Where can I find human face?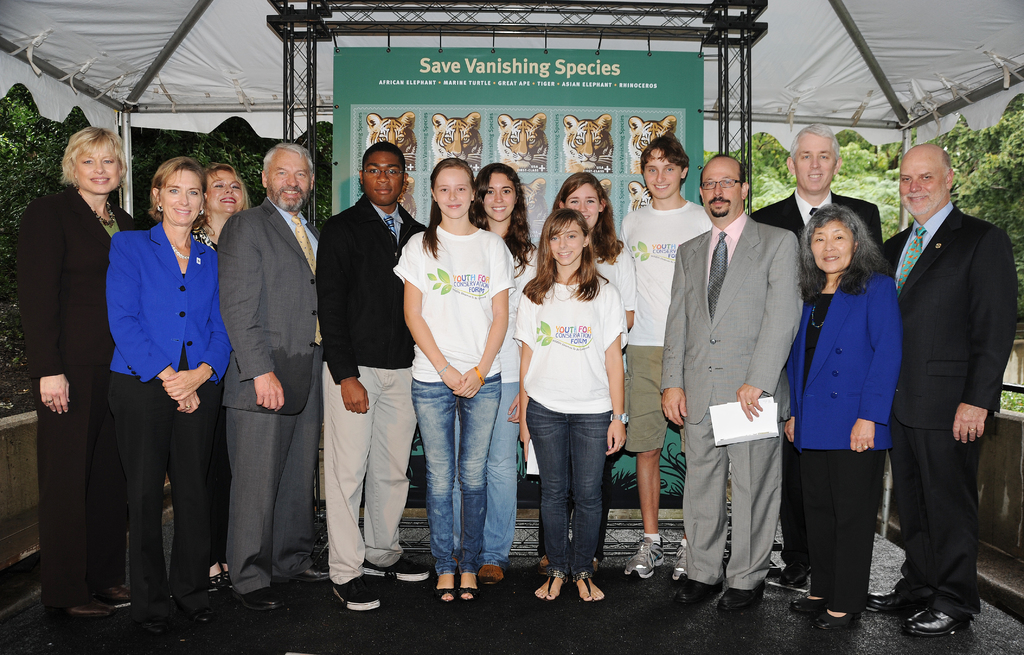
You can find it at BBox(159, 170, 203, 223).
